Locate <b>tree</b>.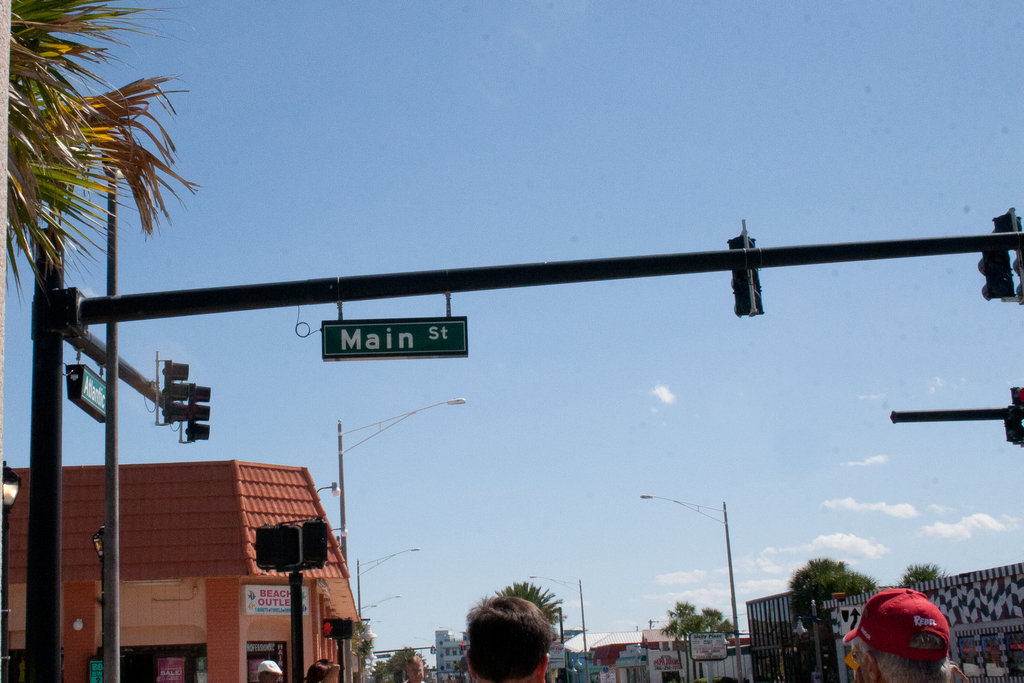
Bounding box: <box>362,641,435,682</box>.
